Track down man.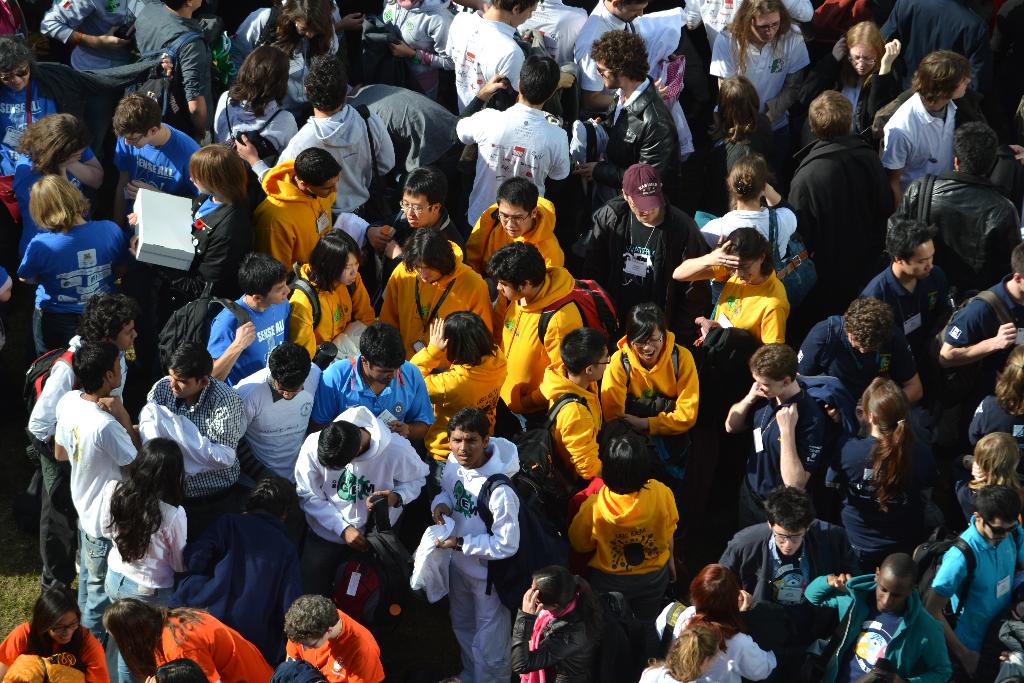
Tracked to (x1=800, y1=551, x2=950, y2=682).
